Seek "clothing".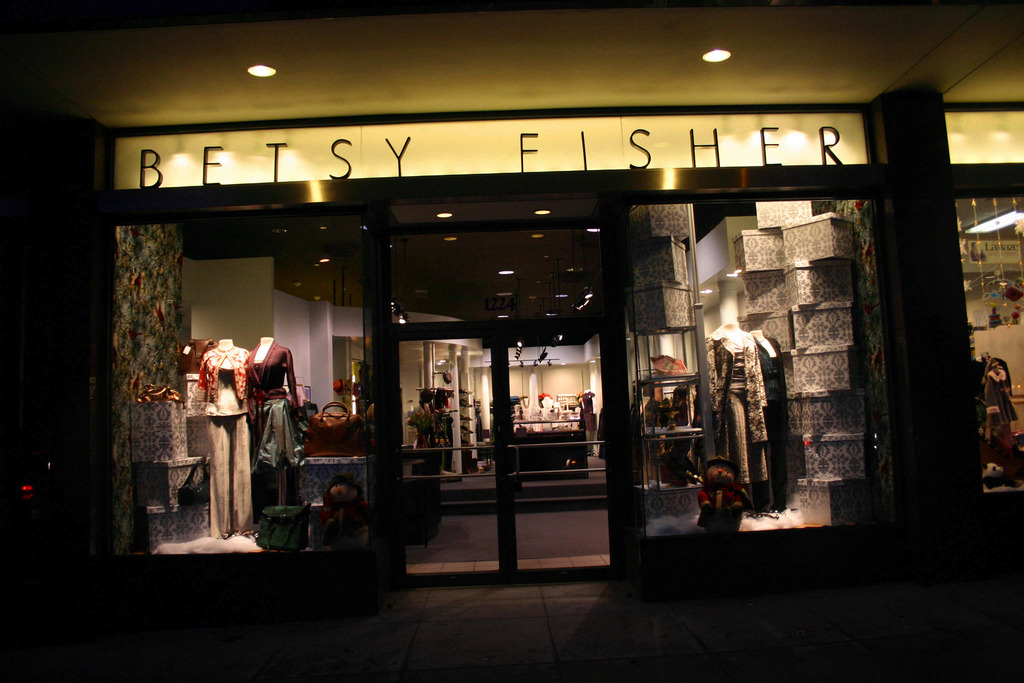
left=245, top=345, right=304, bottom=466.
